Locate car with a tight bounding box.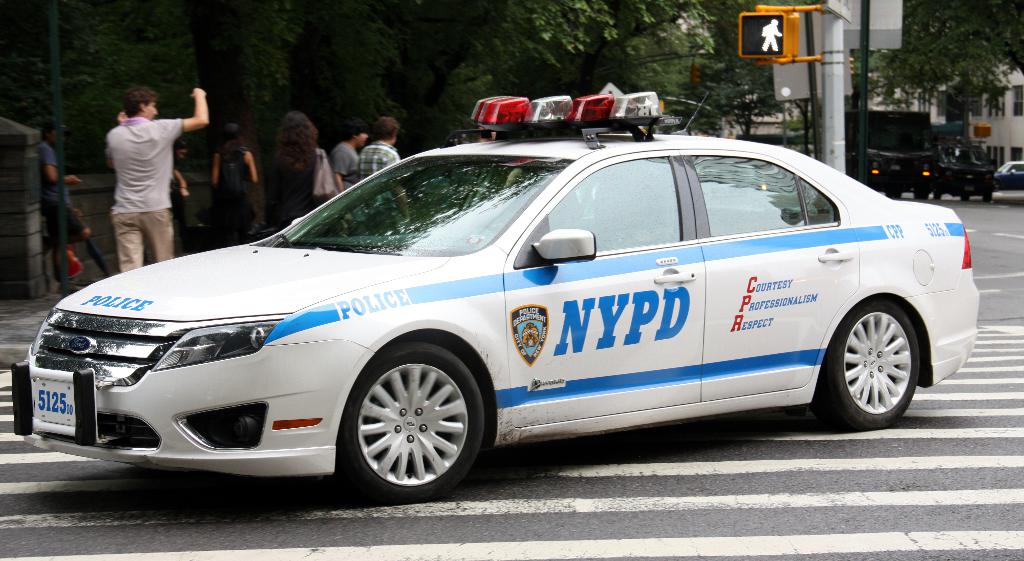
BBox(22, 123, 979, 495).
